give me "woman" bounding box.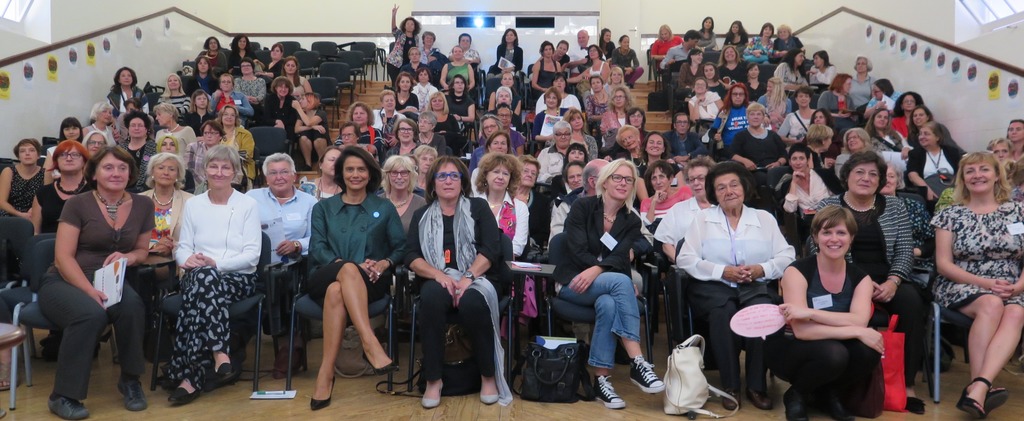
bbox=(775, 202, 886, 420).
